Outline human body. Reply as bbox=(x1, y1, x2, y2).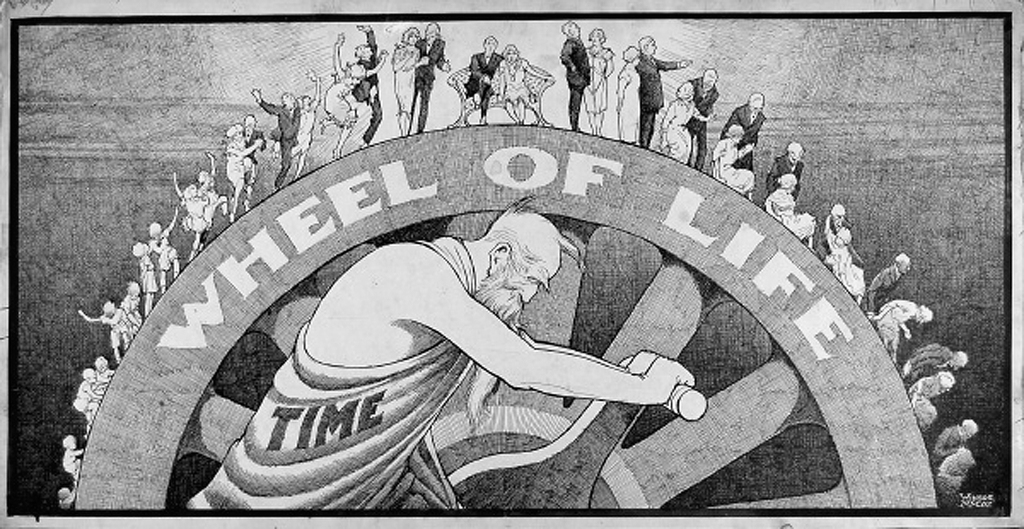
bbox=(148, 205, 181, 291).
